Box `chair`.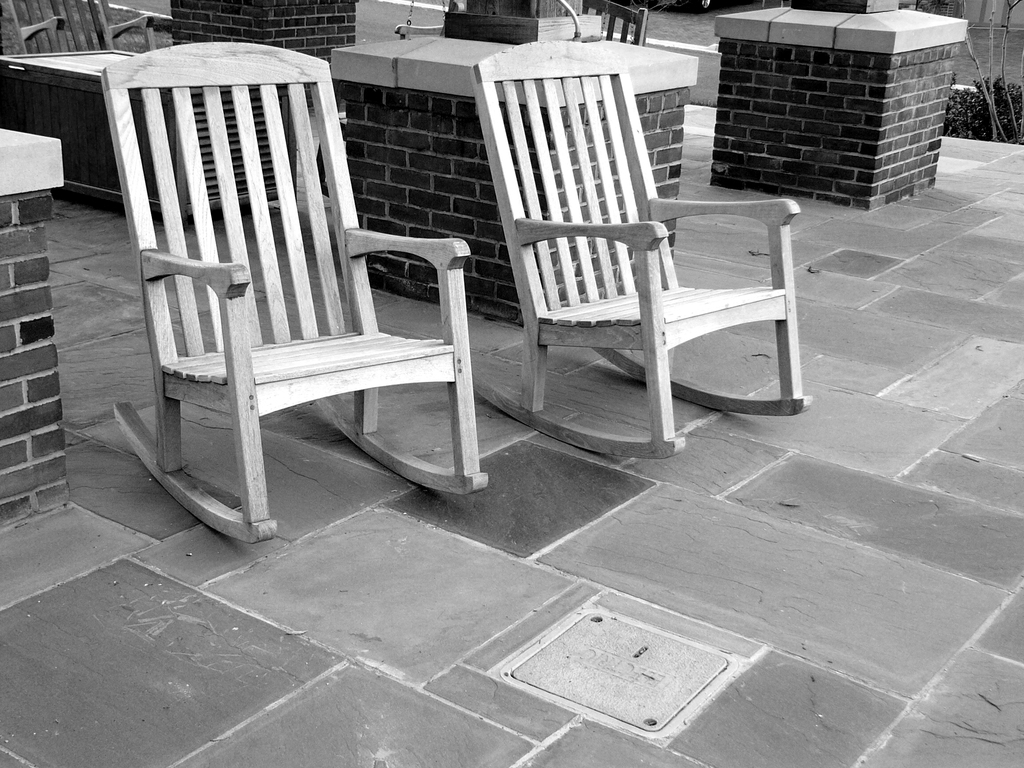
bbox=(465, 38, 817, 466).
